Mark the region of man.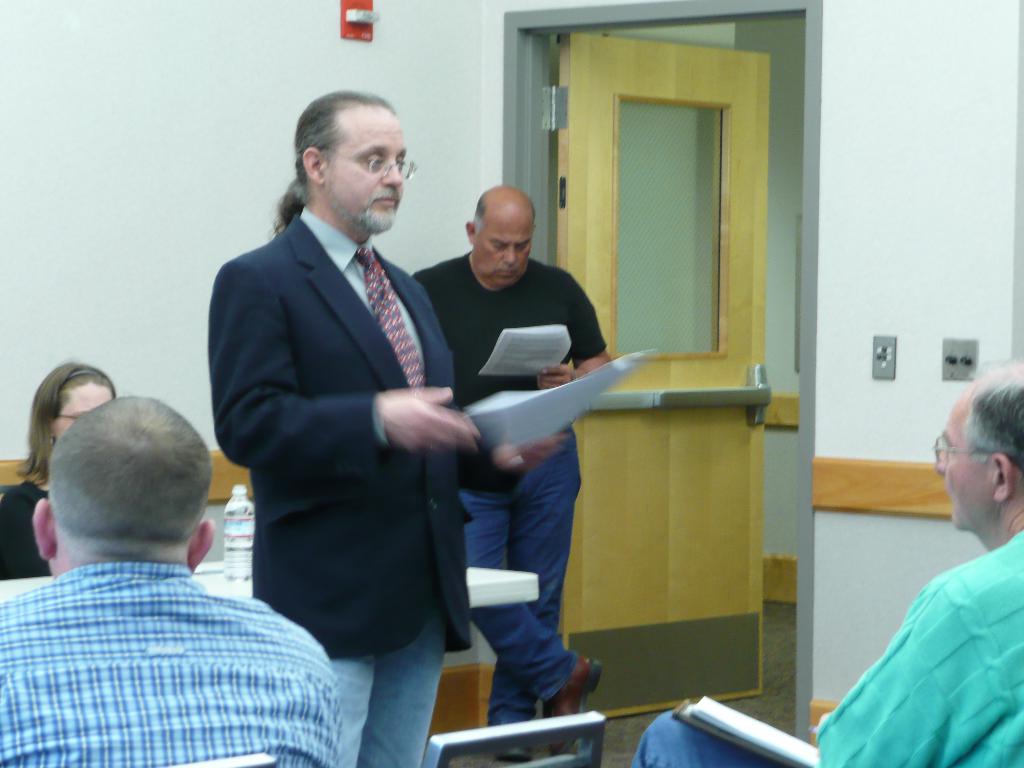
Region: 0,392,346,767.
